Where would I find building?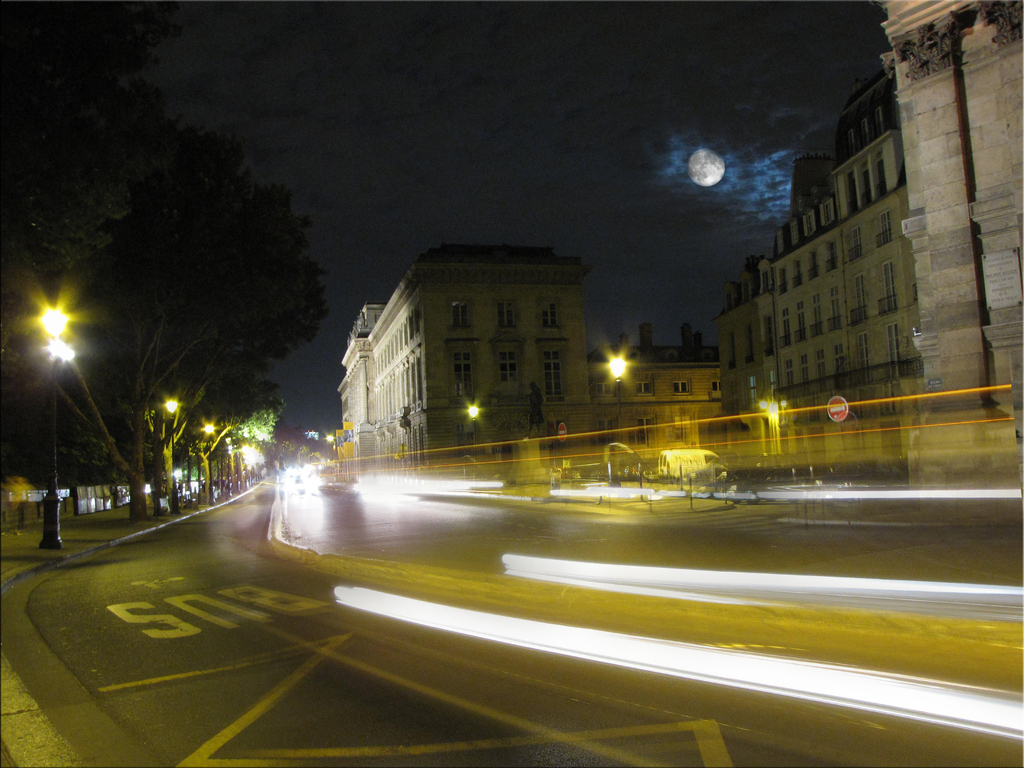
At 882 0 1023 473.
